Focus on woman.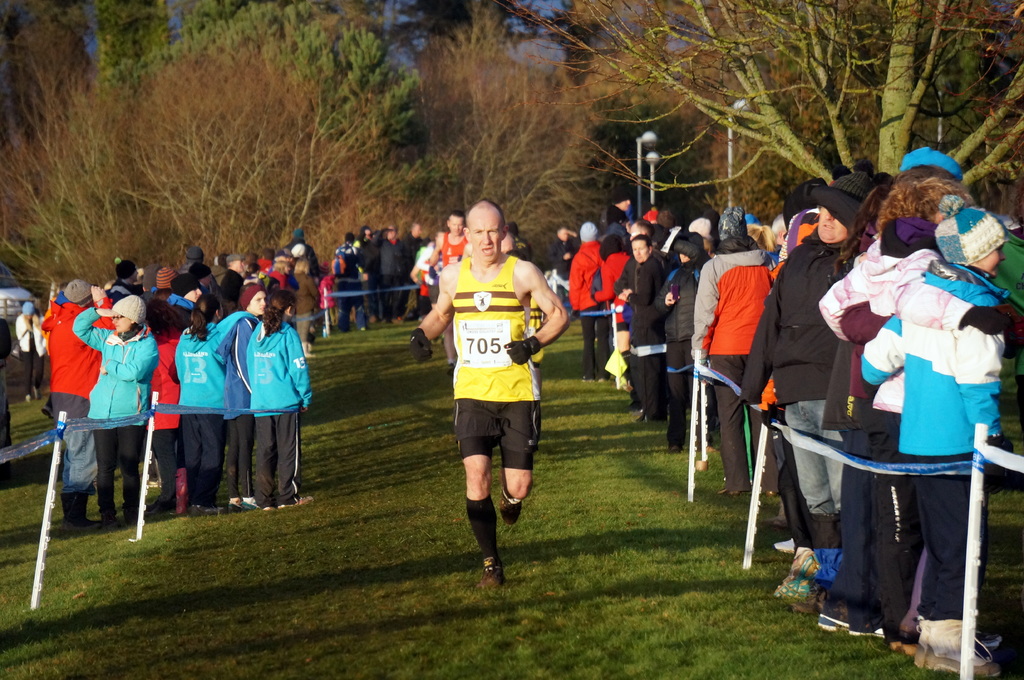
Focused at crop(177, 297, 234, 510).
